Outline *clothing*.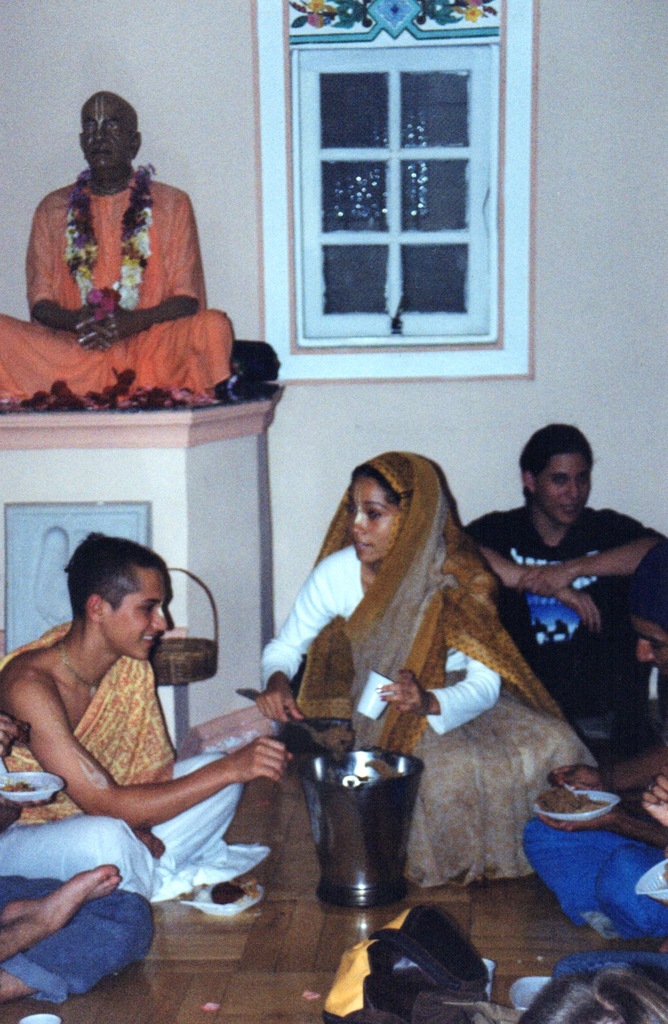
Outline: 0,869,160,1002.
